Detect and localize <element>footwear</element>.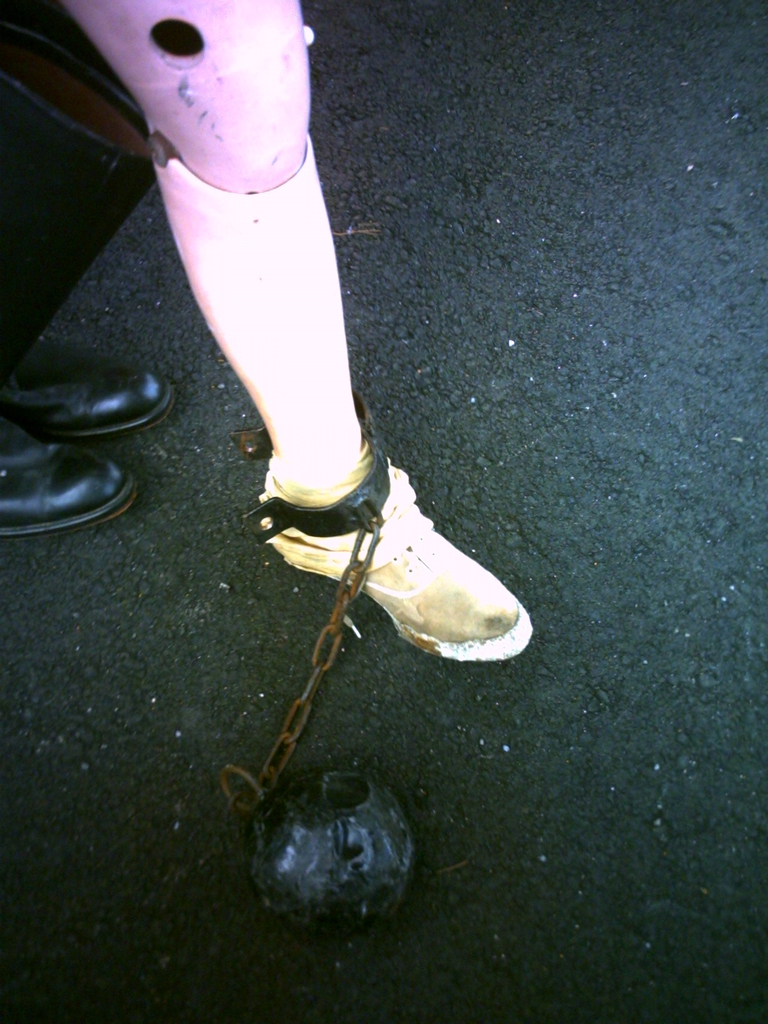
Localized at [left=2, top=421, right=133, bottom=543].
